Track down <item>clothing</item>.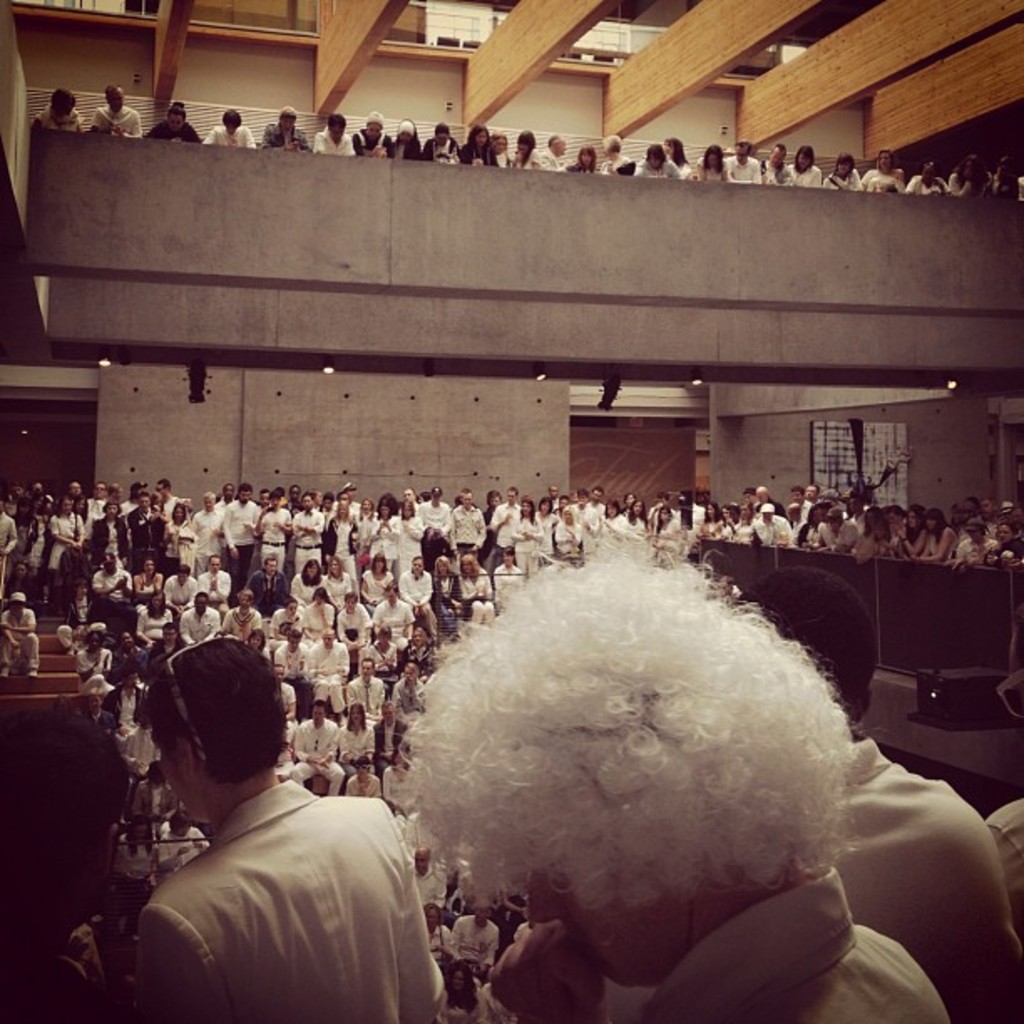
Tracked to 621/857/955/1022.
